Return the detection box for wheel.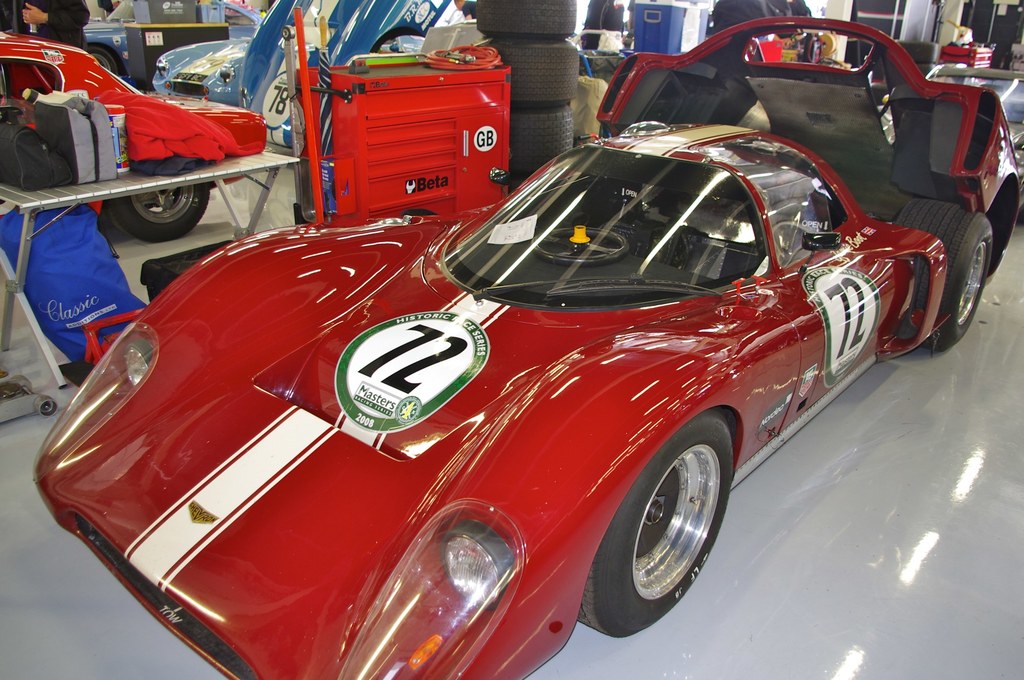
<box>90,33,118,75</box>.
